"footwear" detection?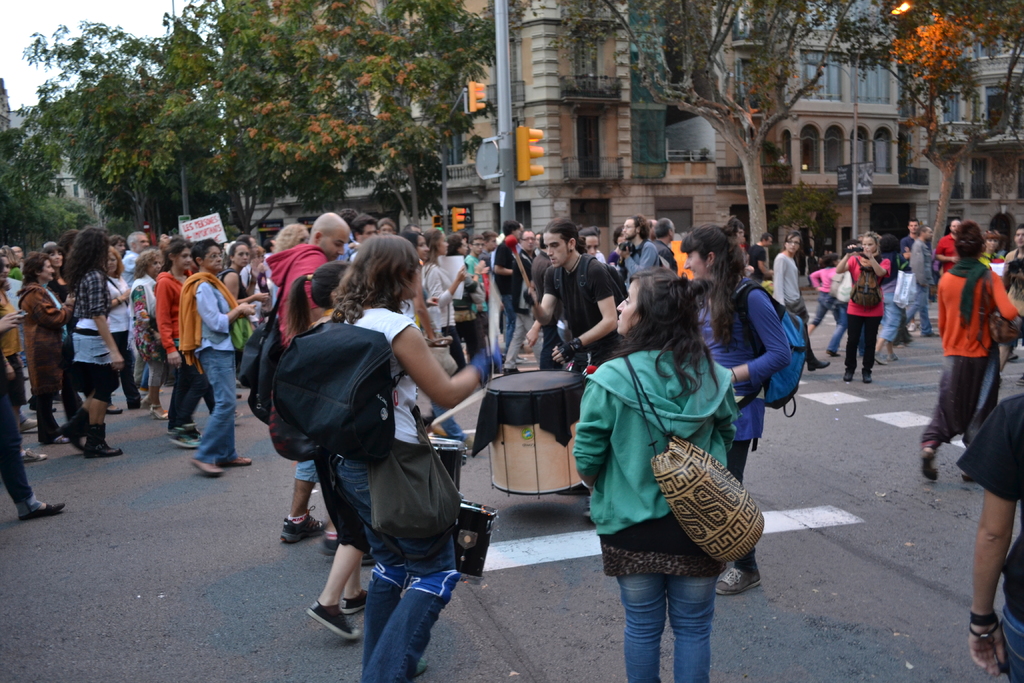
19,449,51,465
